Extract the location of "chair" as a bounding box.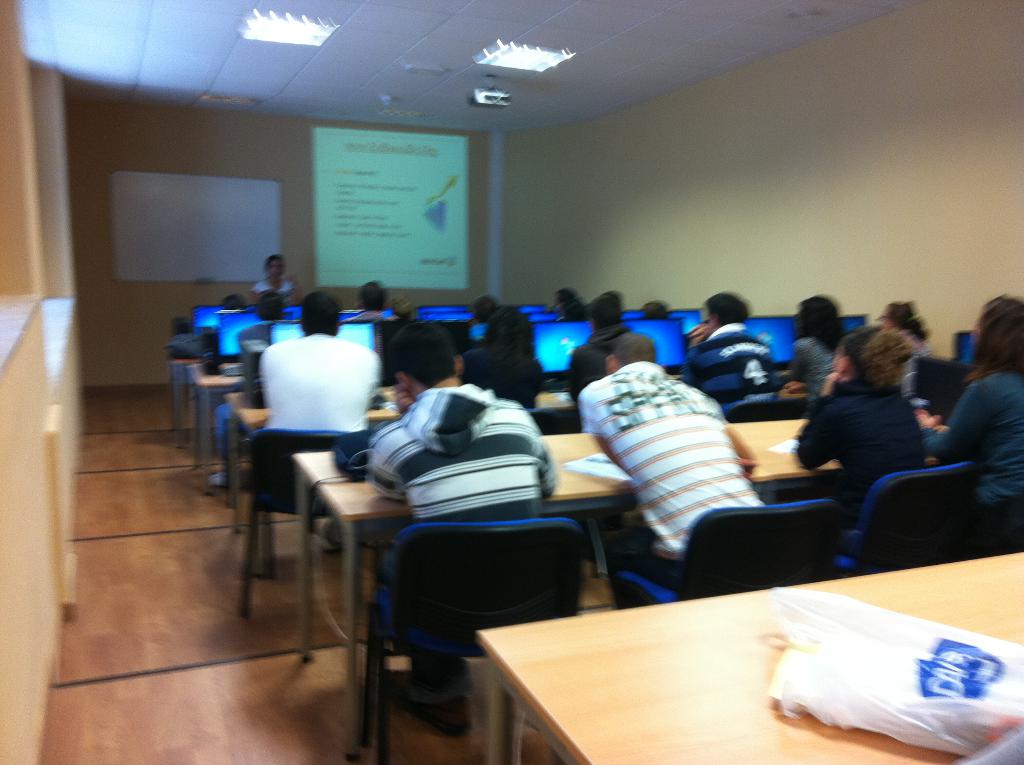
848 462 980 574.
